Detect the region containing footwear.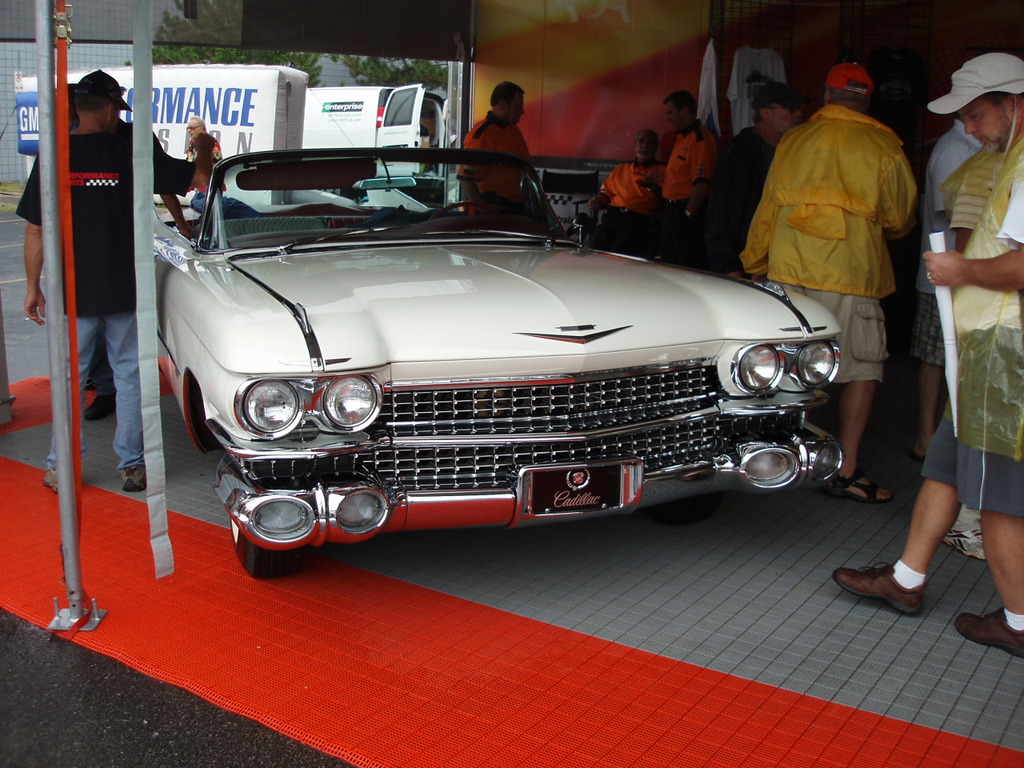
833/559/926/614.
